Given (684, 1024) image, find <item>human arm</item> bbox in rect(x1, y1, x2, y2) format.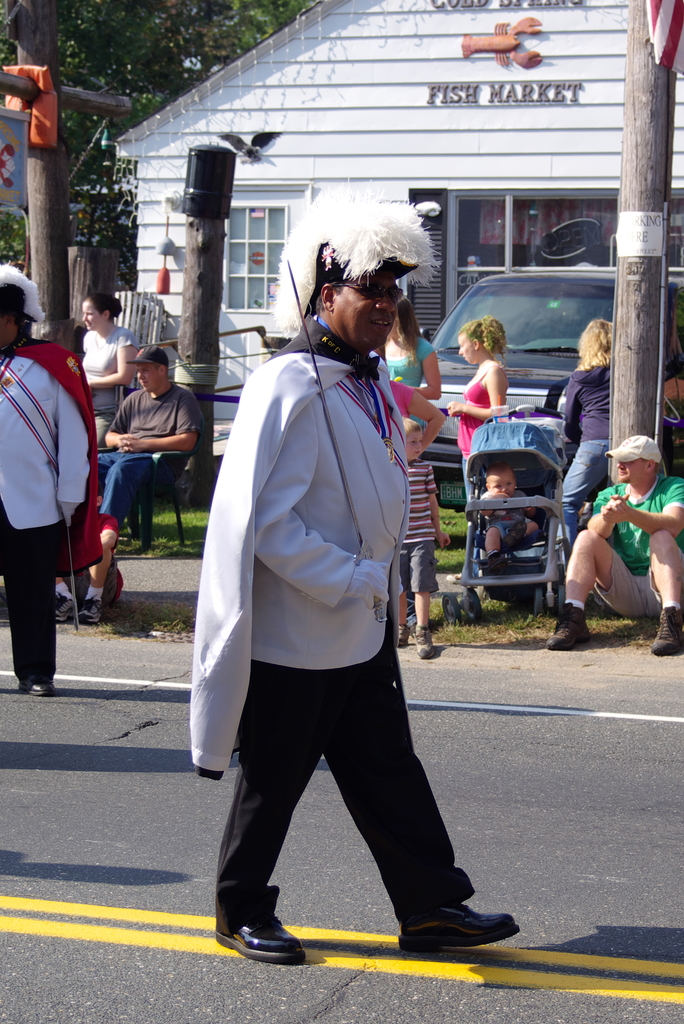
rect(387, 342, 445, 400).
